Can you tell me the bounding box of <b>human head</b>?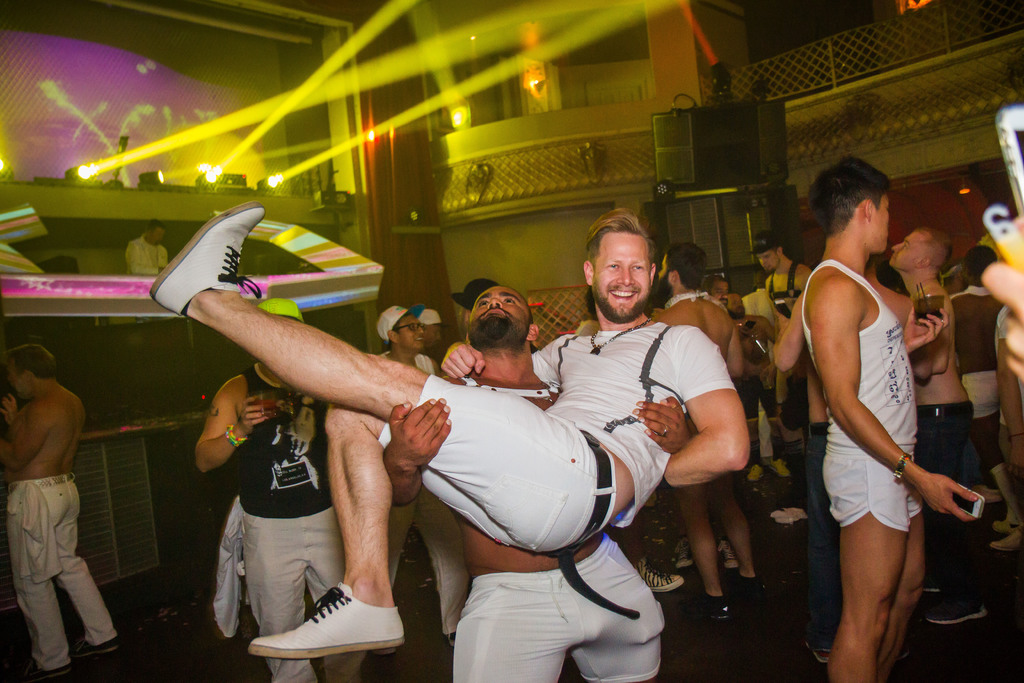
left=136, top=220, right=161, bottom=241.
